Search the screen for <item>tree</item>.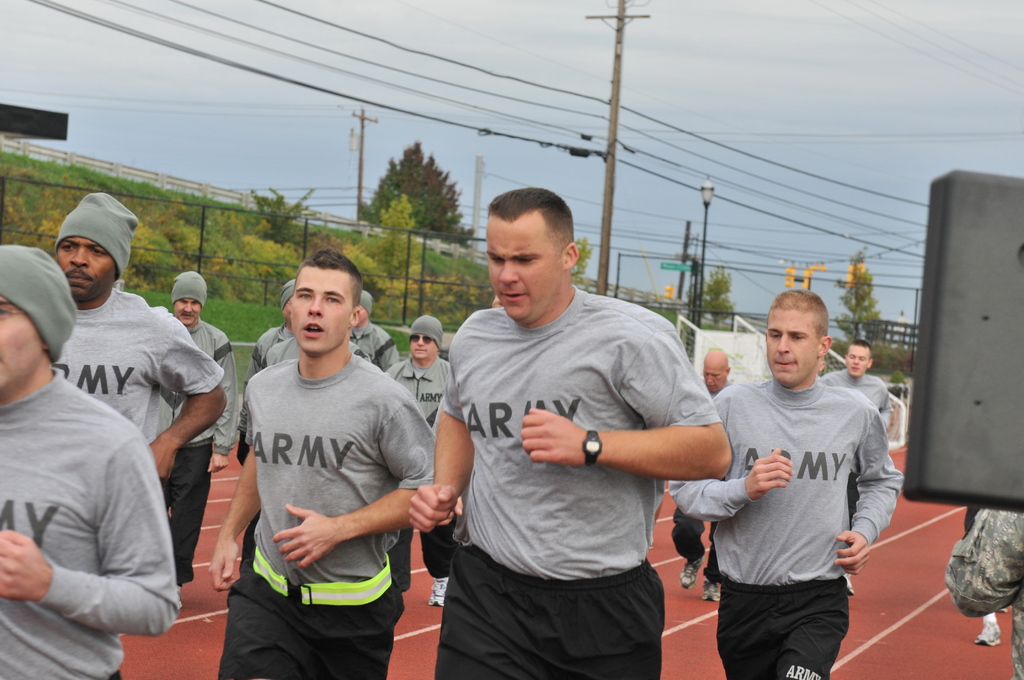
Found at <region>251, 179, 322, 243</region>.
